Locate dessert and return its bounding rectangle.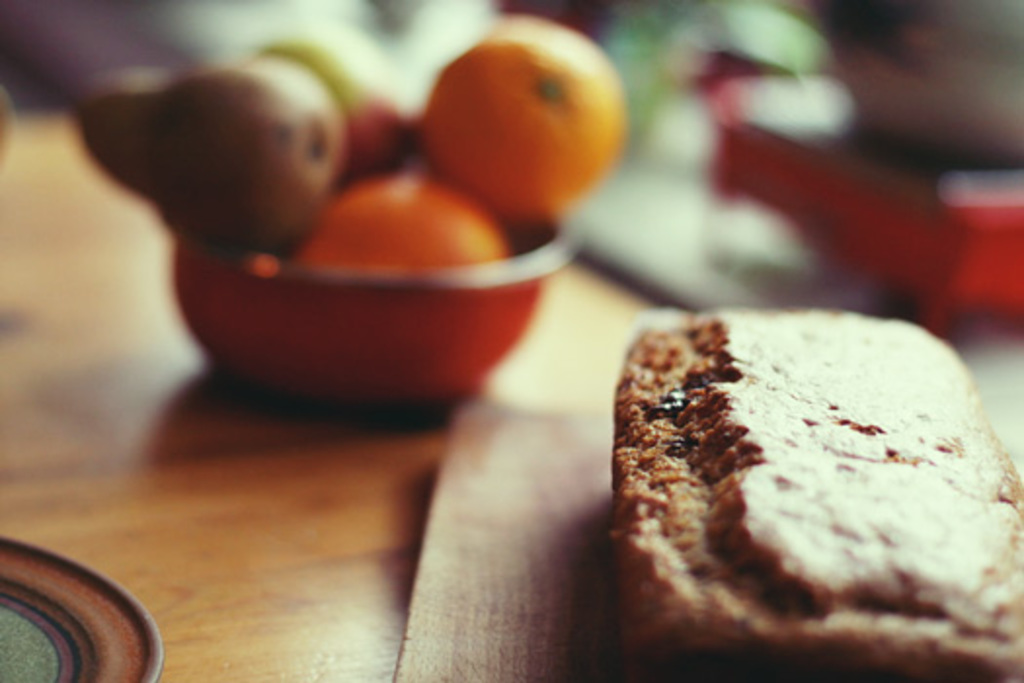
x1=560, y1=260, x2=999, y2=667.
